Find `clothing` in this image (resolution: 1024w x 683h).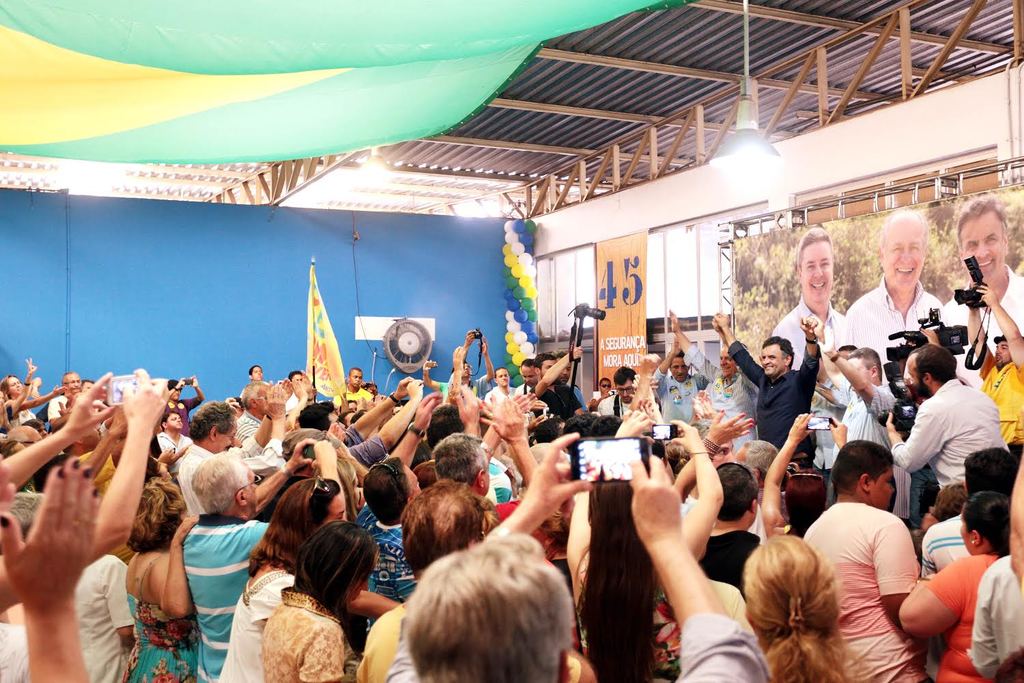
box=[853, 279, 932, 374].
